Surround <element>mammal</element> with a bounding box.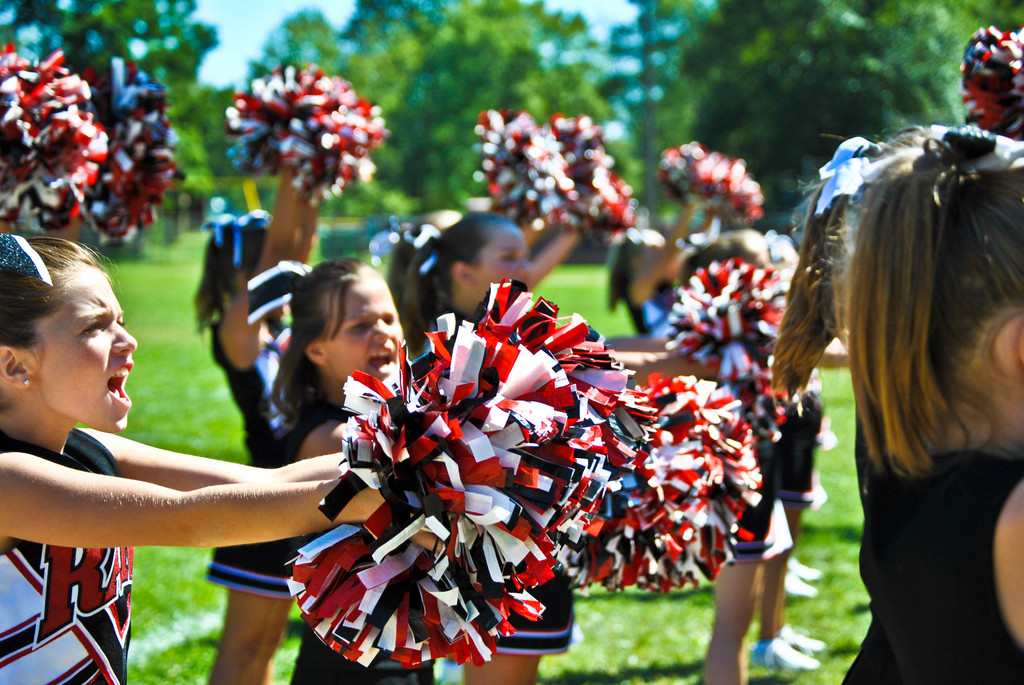
[x1=780, y1=92, x2=1023, y2=650].
